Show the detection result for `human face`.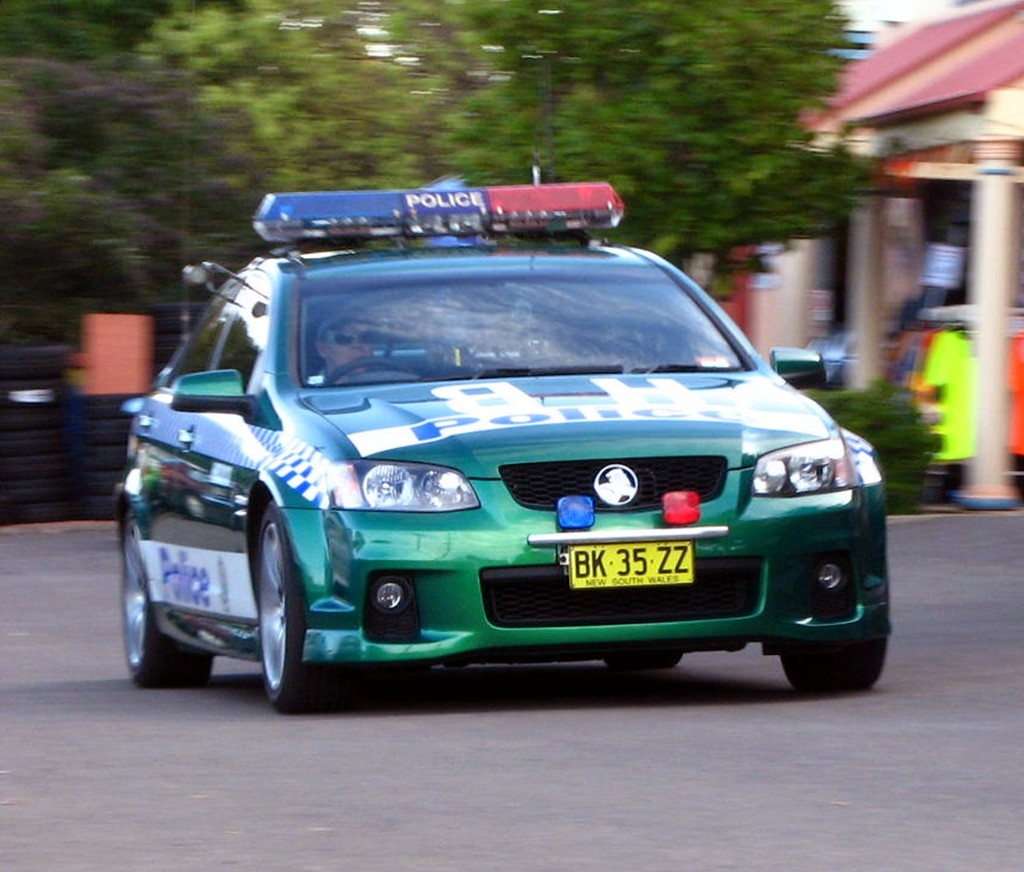
[326,324,371,375].
